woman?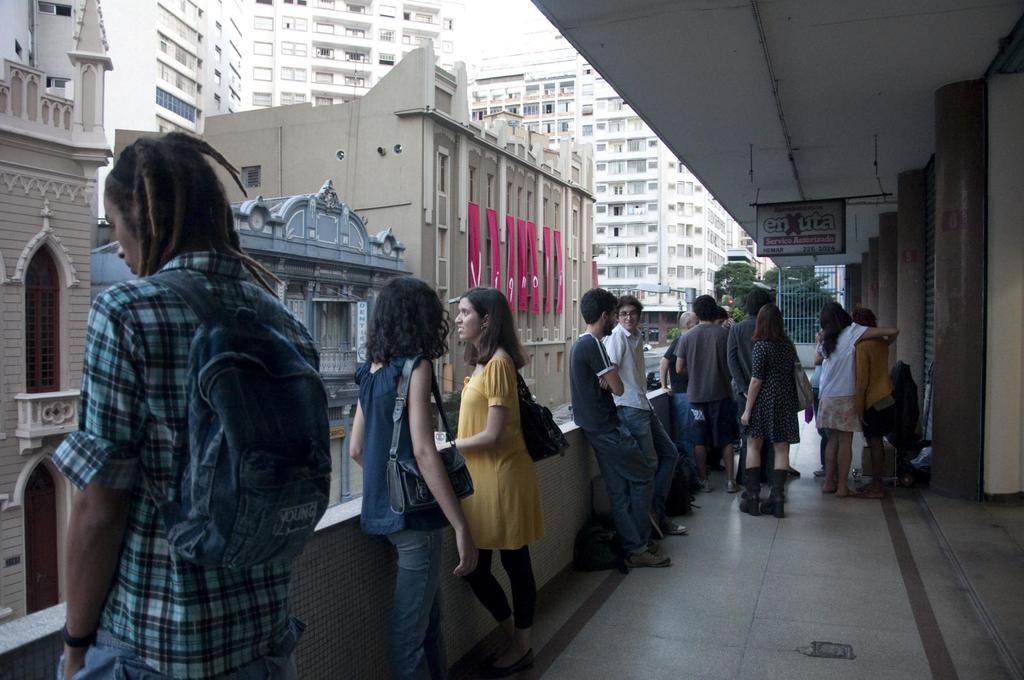
bbox=[740, 303, 797, 520]
